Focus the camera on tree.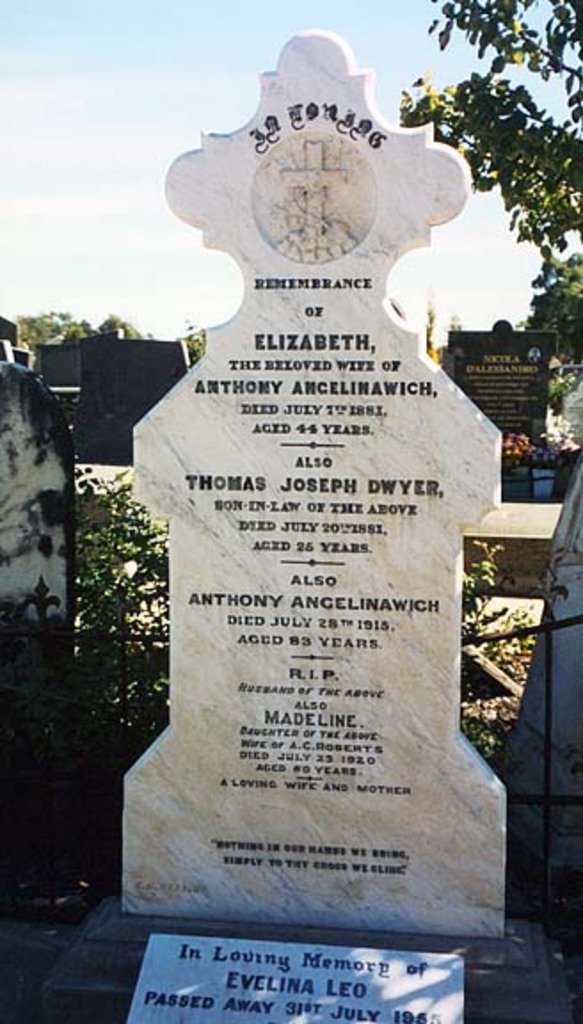
Focus region: 96, 309, 140, 332.
